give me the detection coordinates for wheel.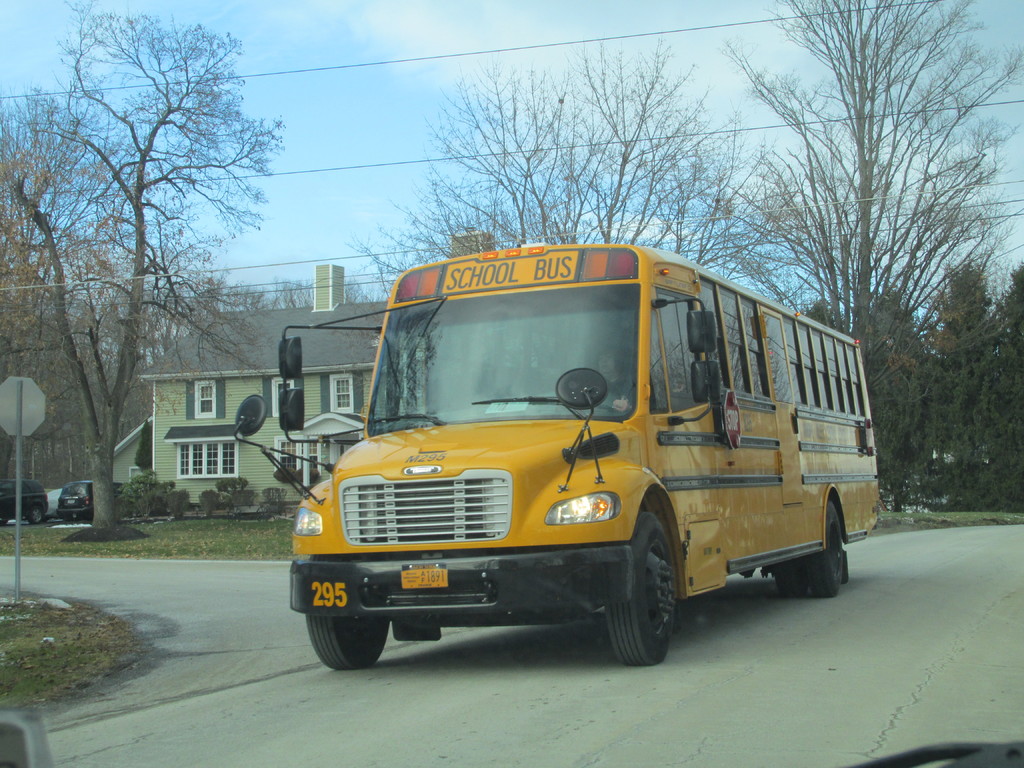
bbox=(799, 503, 850, 594).
